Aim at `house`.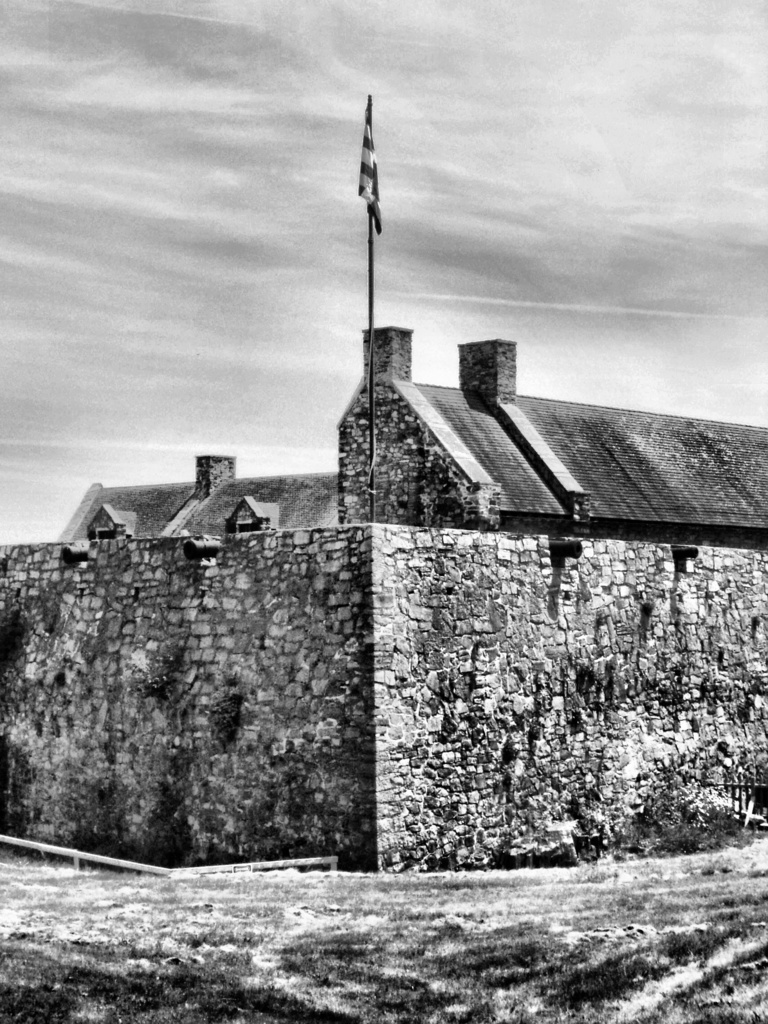
Aimed at box(0, 321, 767, 896).
